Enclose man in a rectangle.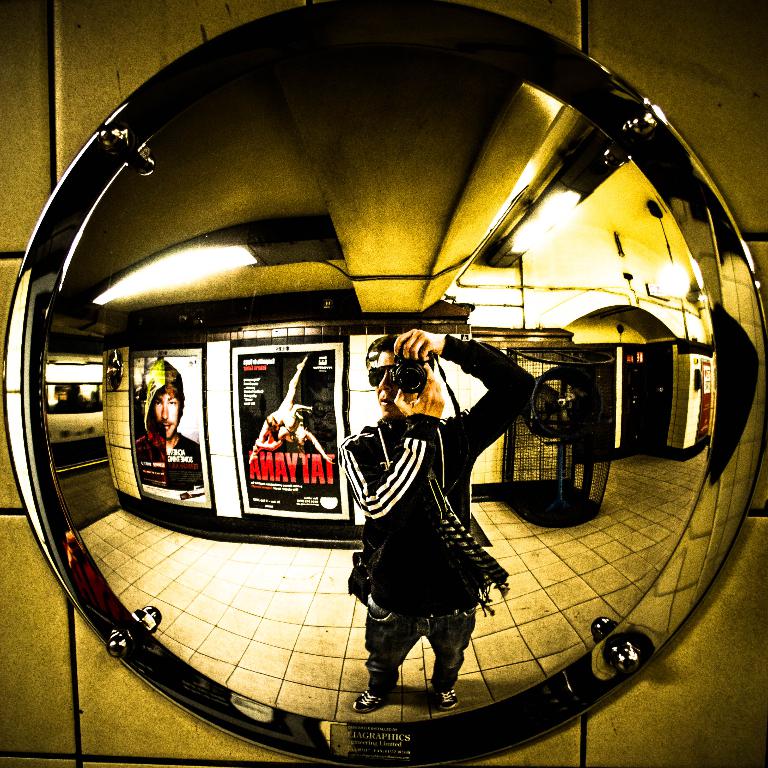
locate(141, 366, 208, 489).
